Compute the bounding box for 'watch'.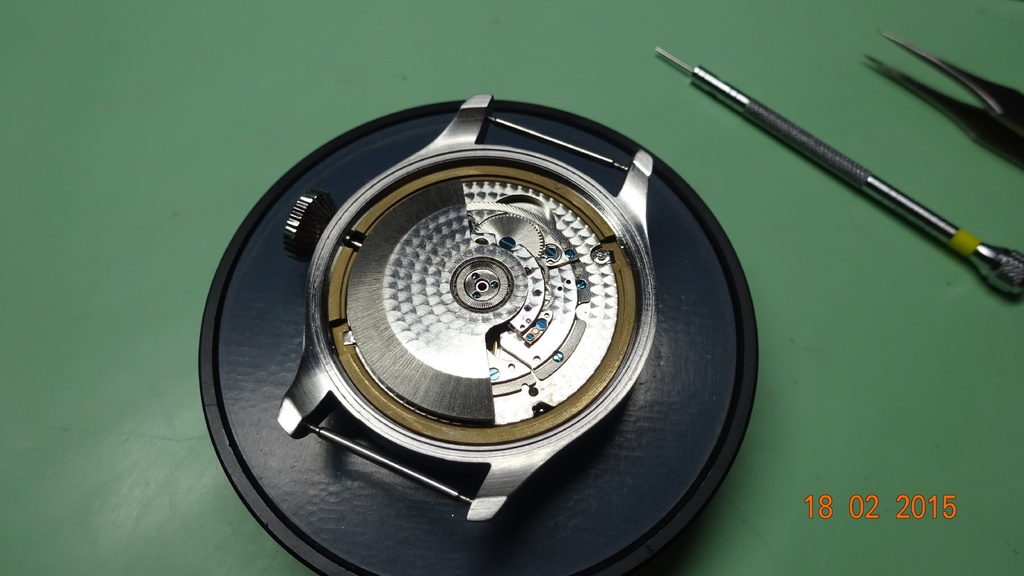
l=276, t=93, r=656, b=528.
